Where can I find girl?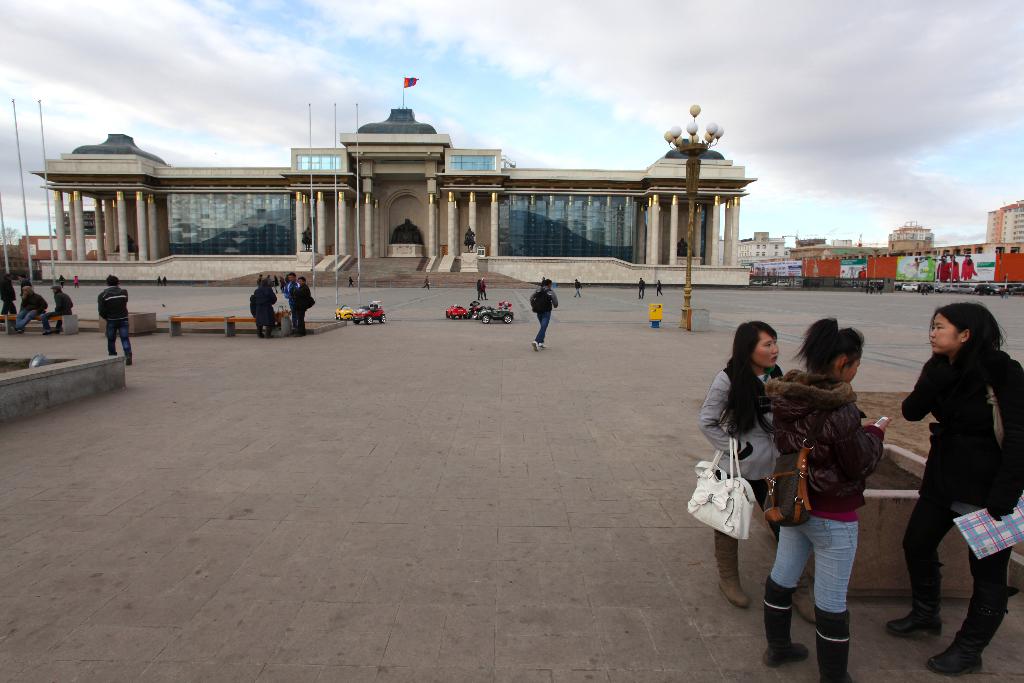
You can find it at (767, 319, 888, 682).
